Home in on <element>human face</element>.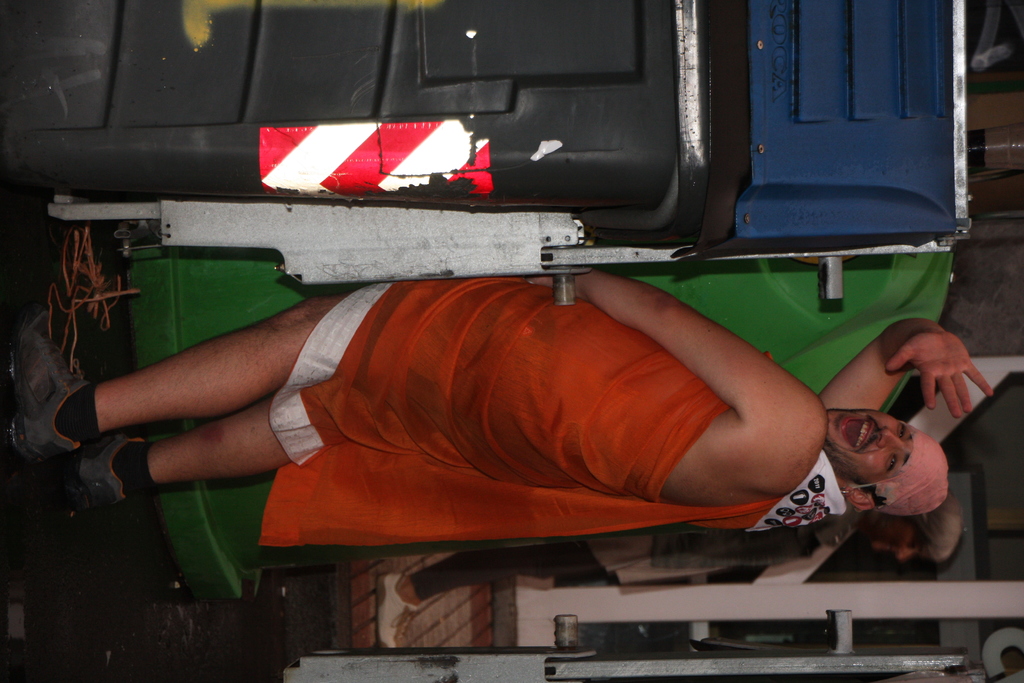
Homed in at bbox=(825, 409, 913, 473).
